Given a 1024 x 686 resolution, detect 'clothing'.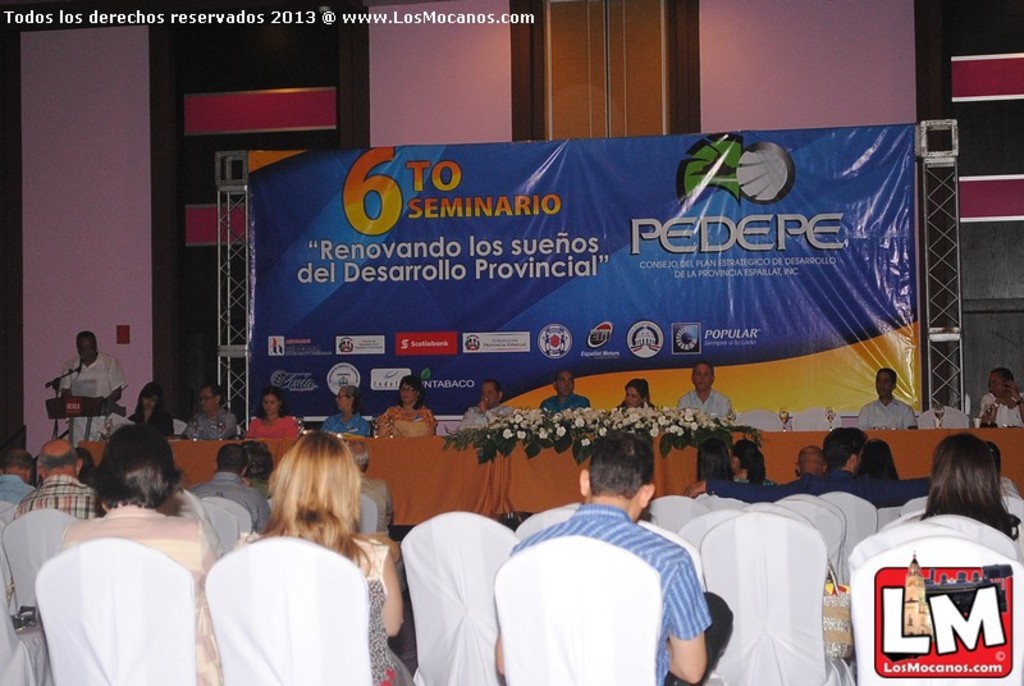
select_region(733, 476, 777, 490).
